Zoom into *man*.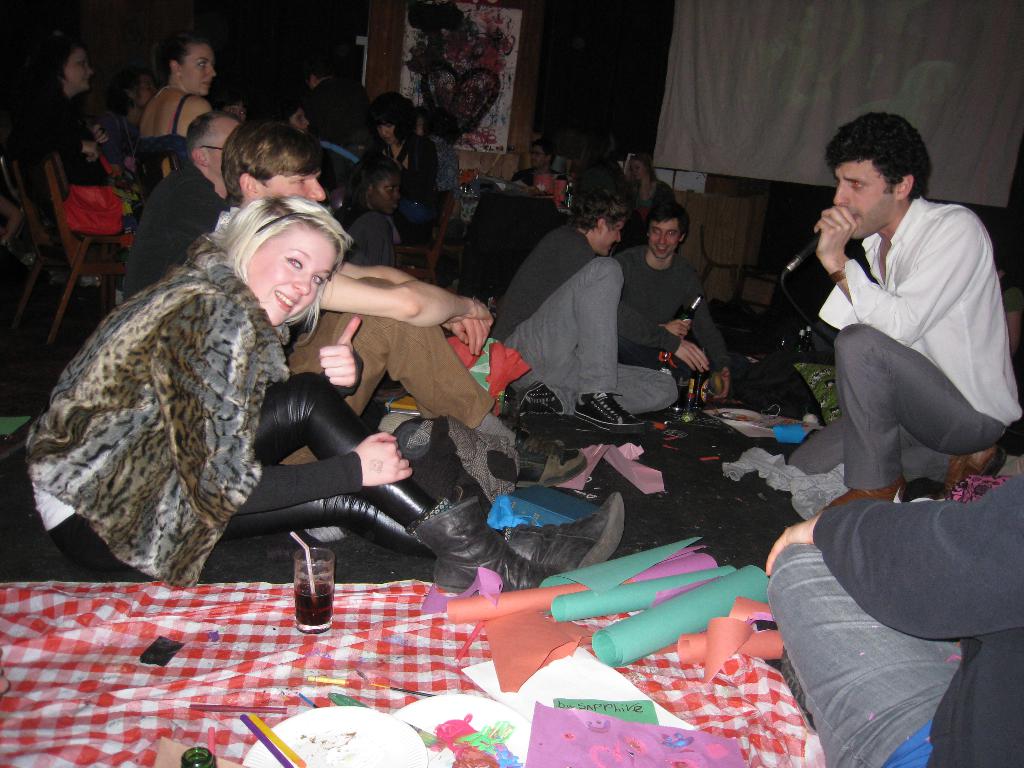
Zoom target: locate(780, 111, 1007, 588).
